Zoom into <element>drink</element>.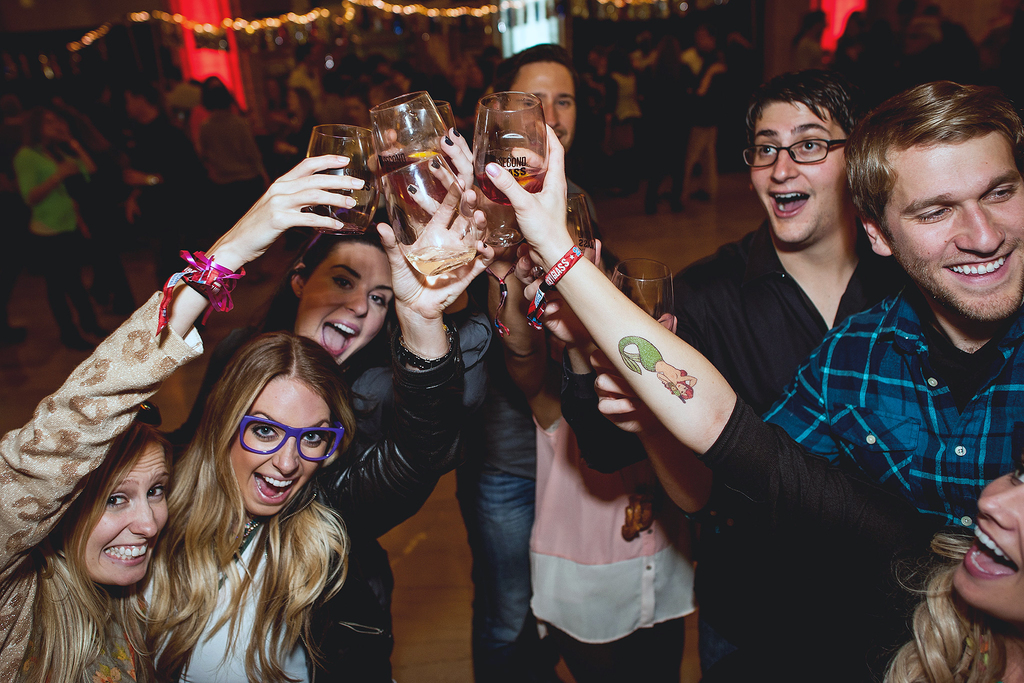
Zoom target: rect(369, 103, 467, 199).
